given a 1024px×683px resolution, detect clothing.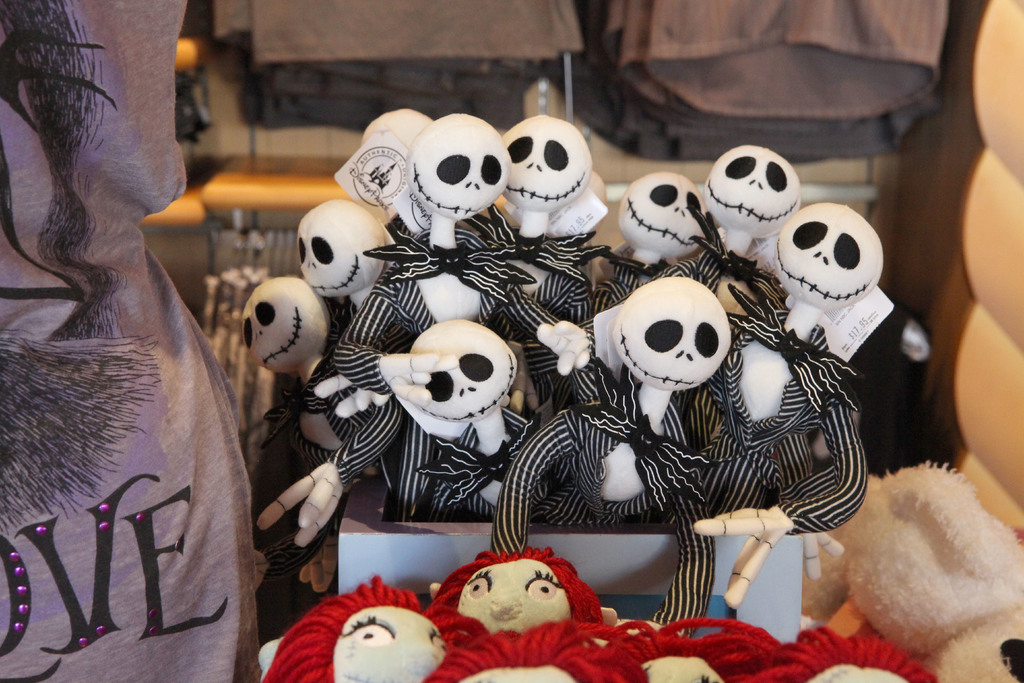
select_region(7, 33, 250, 672).
